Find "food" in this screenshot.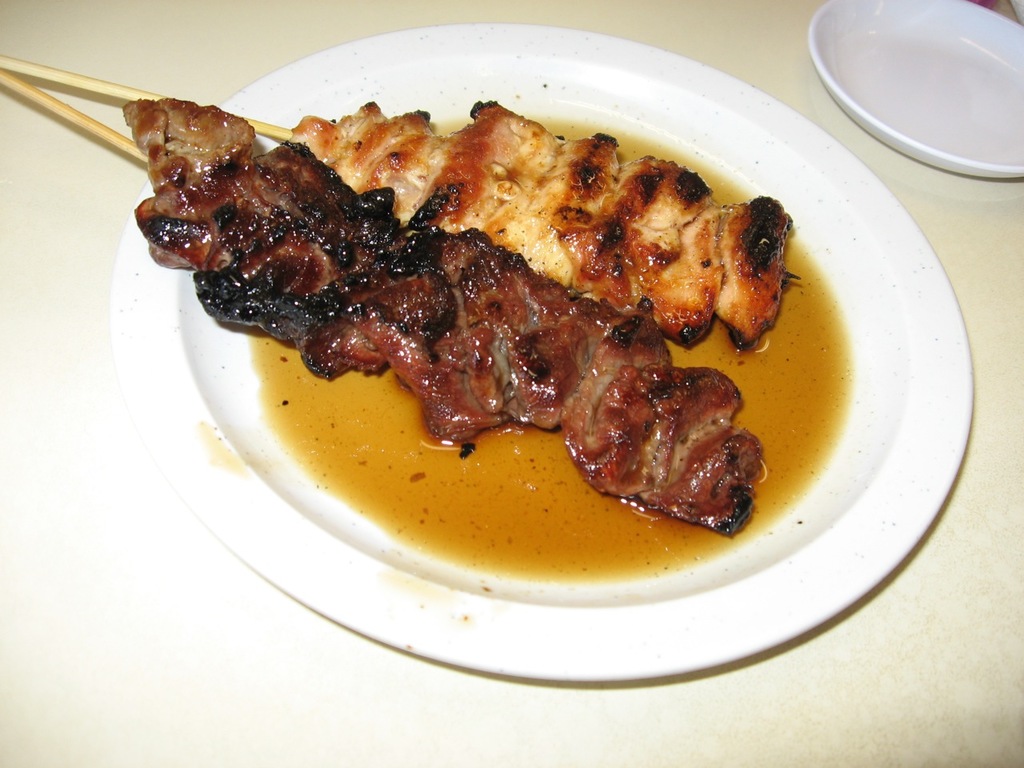
The bounding box for "food" is bbox=(285, 97, 797, 346).
